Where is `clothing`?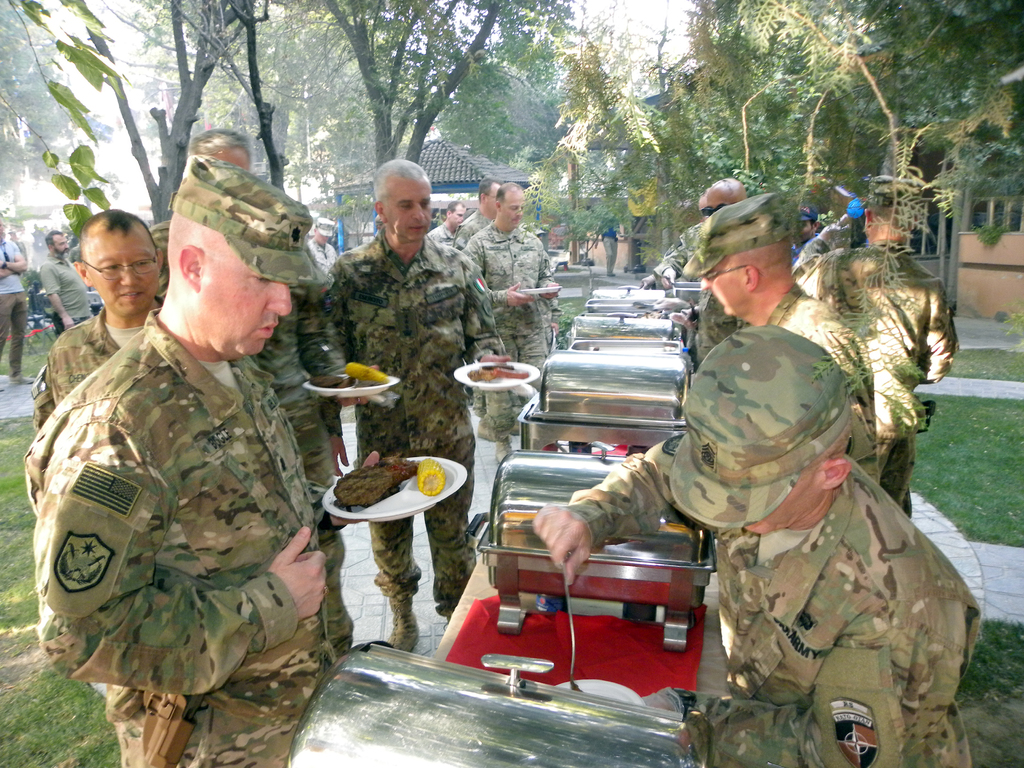
pyautogui.locateOnScreen(792, 220, 956, 523).
